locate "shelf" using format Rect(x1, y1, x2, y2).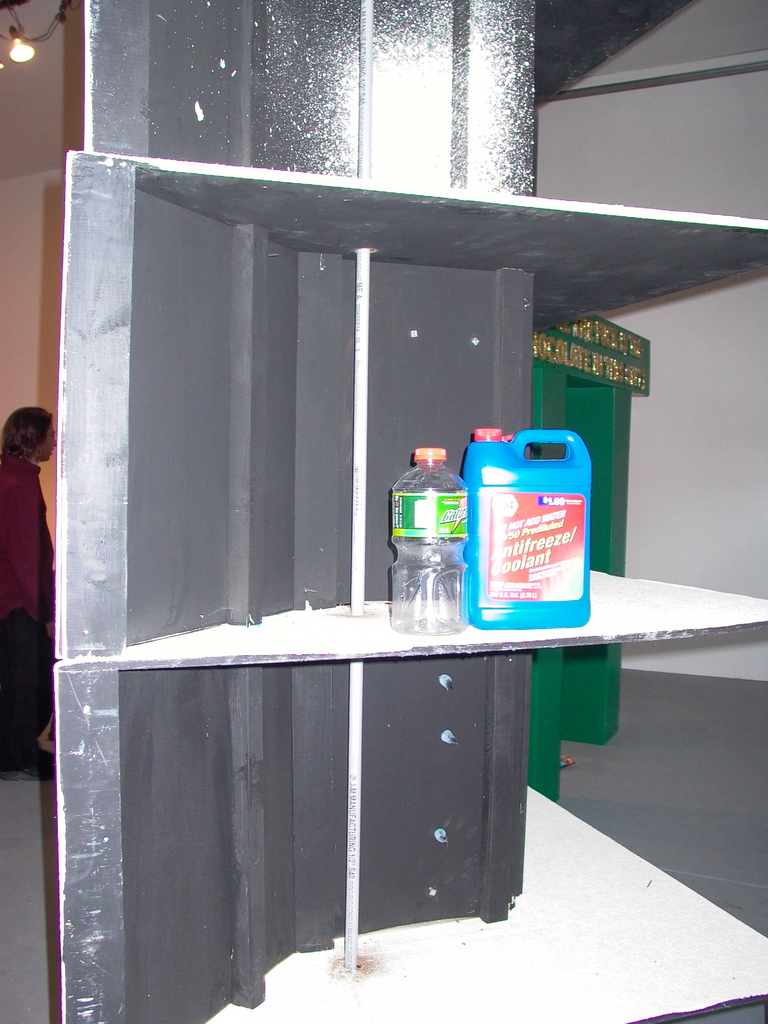
Rect(45, 139, 767, 667).
